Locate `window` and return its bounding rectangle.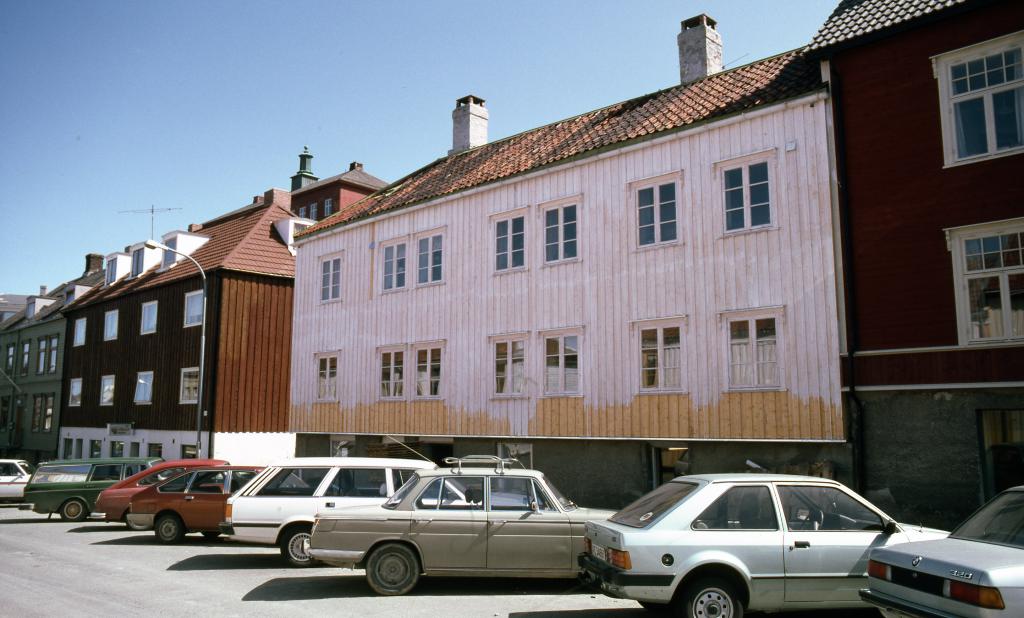
locate(714, 147, 780, 239).
